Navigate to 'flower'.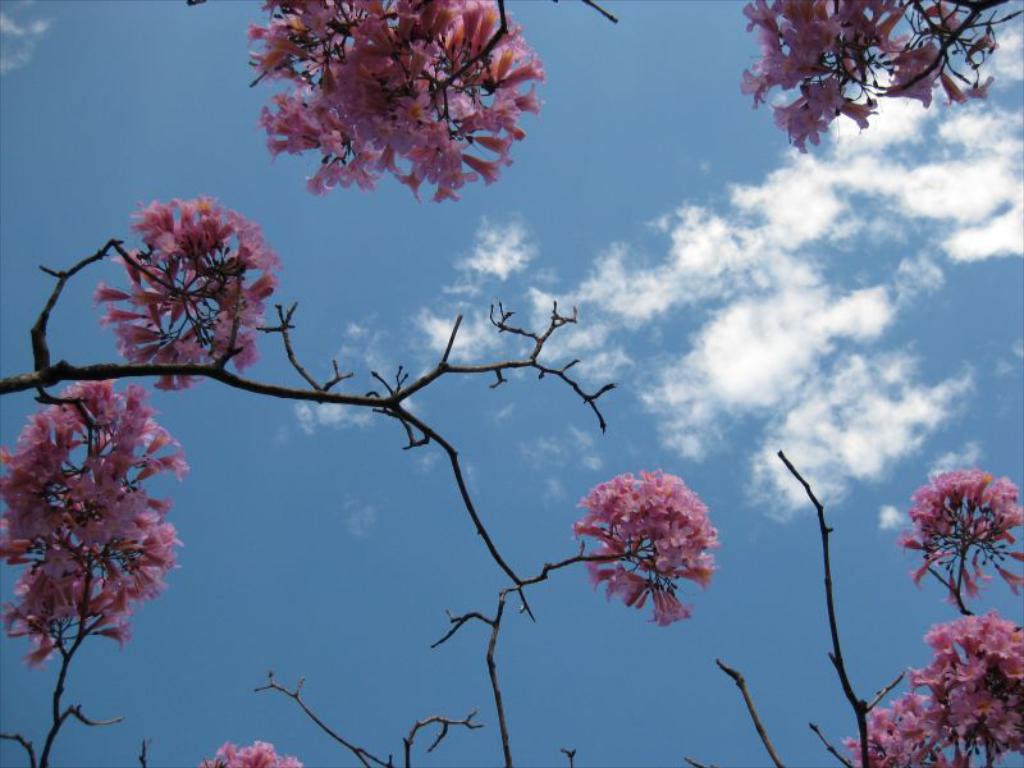
Navigation target: x1=202, y1=736, x2=294, y2=767.
